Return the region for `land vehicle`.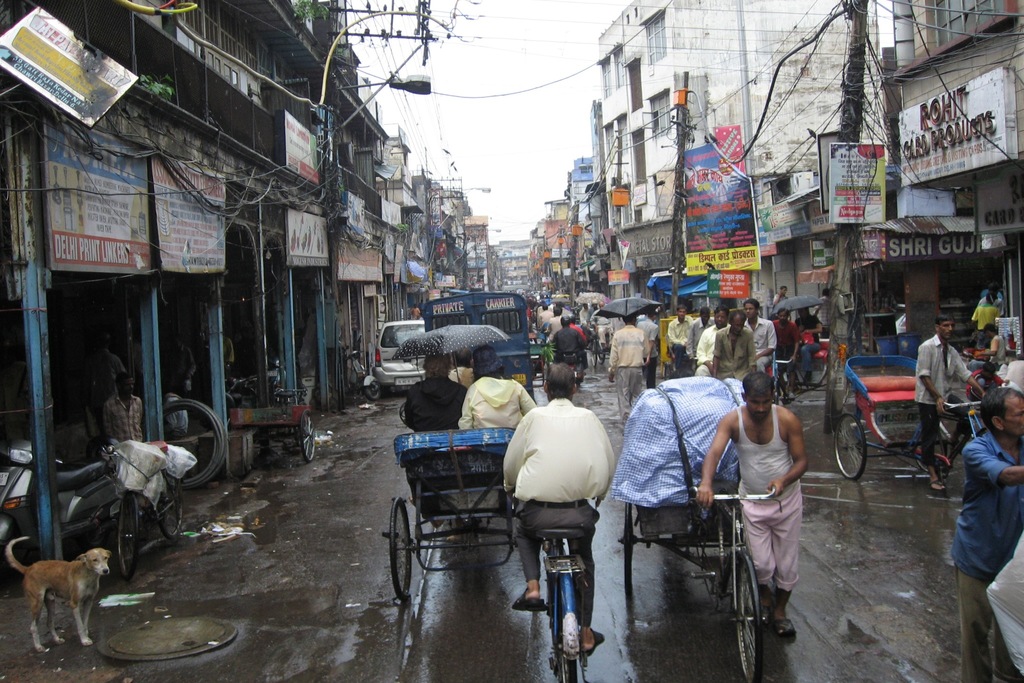
231/389/312/465.
